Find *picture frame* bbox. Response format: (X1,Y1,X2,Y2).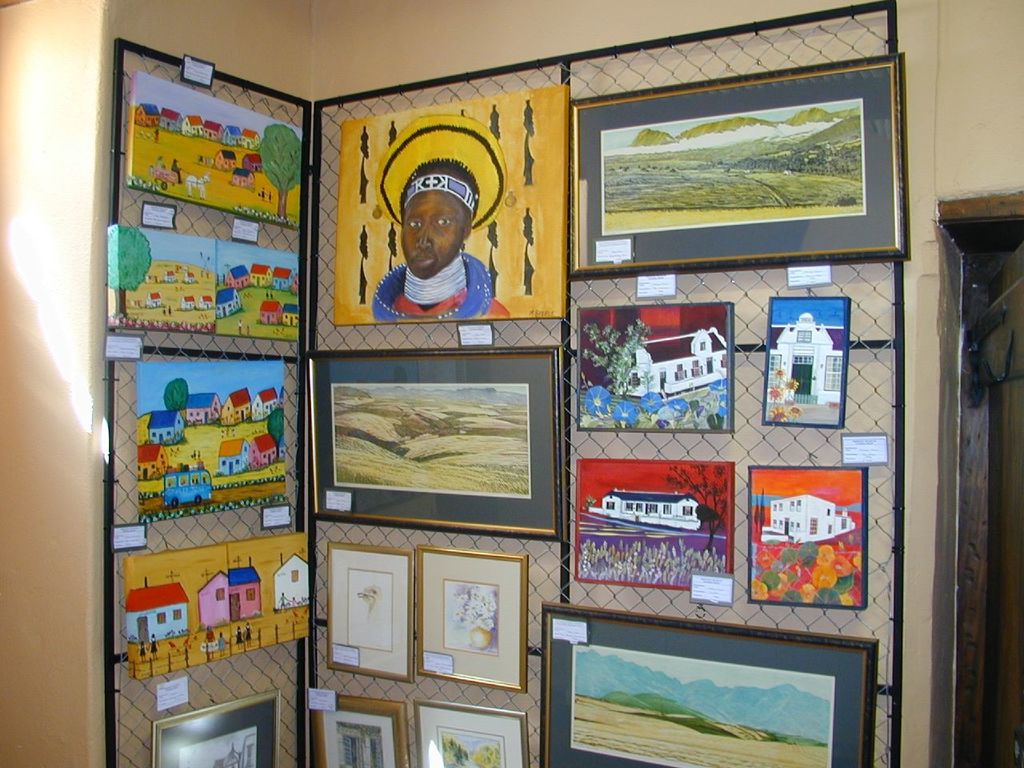
(537,70,930,278).
